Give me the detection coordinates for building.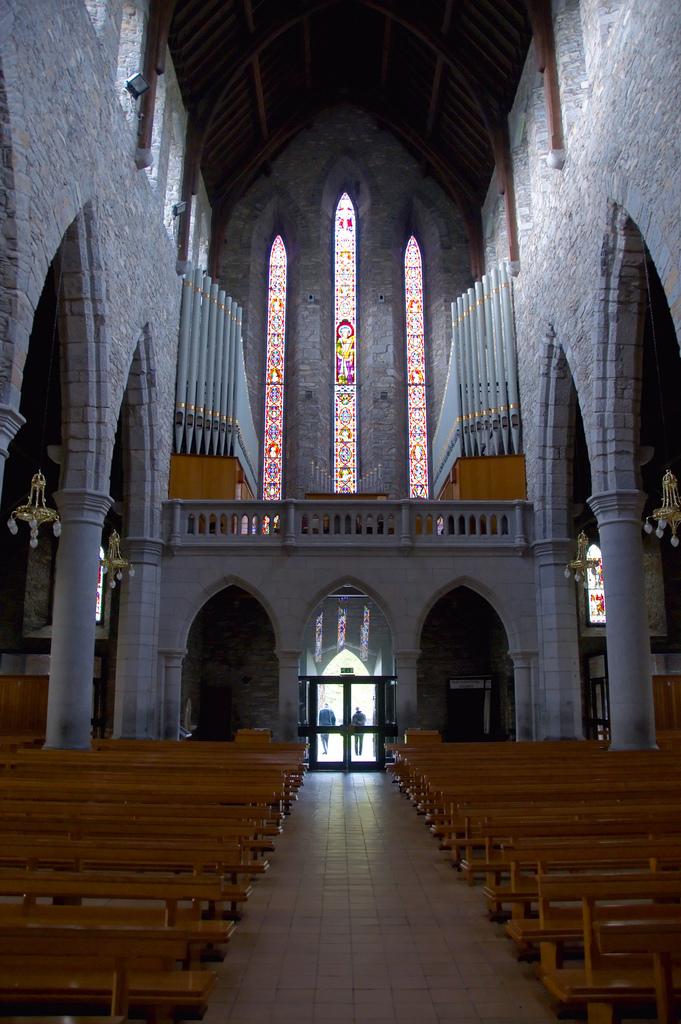
0 0 680 1023.
